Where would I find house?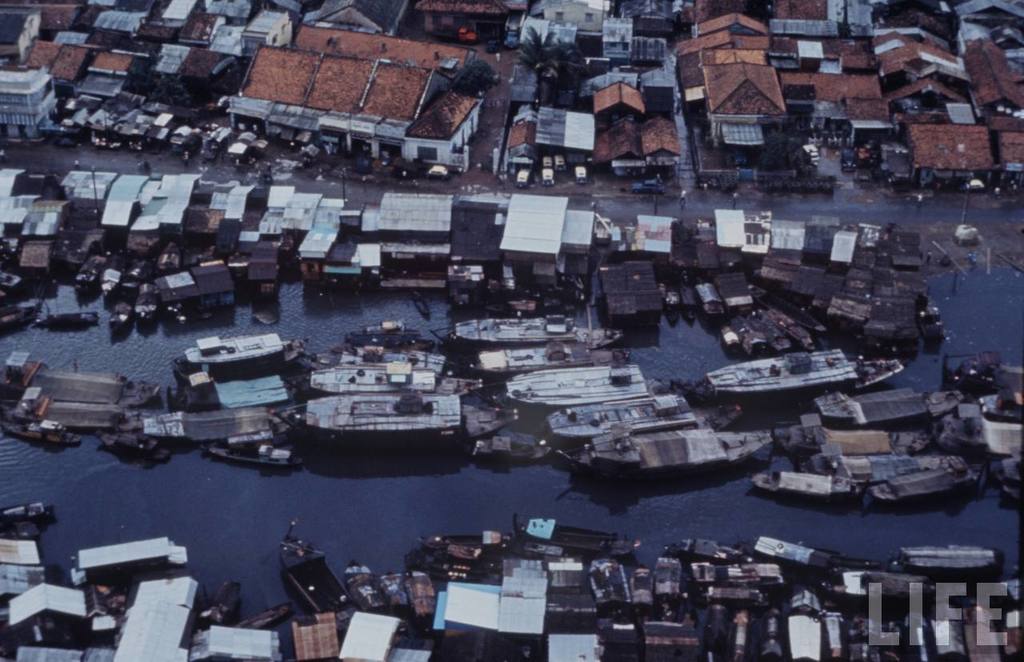
At {"x1": 526, "y1": 0, "x2": 613, "y2": 38}.
